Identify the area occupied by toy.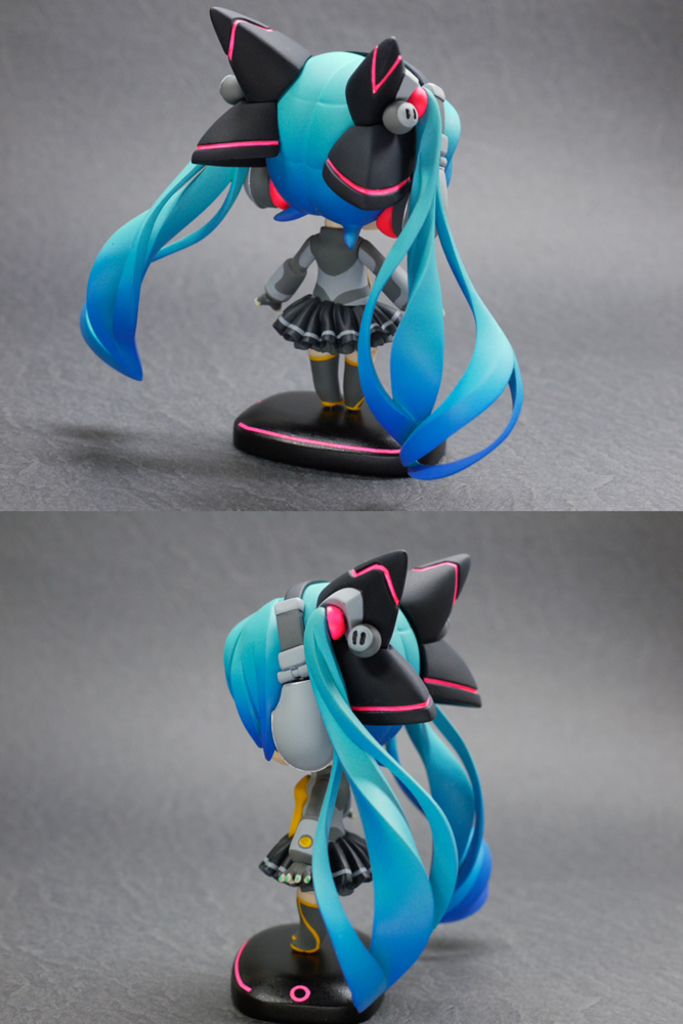
Area: region(82, 7, 522, 483).
